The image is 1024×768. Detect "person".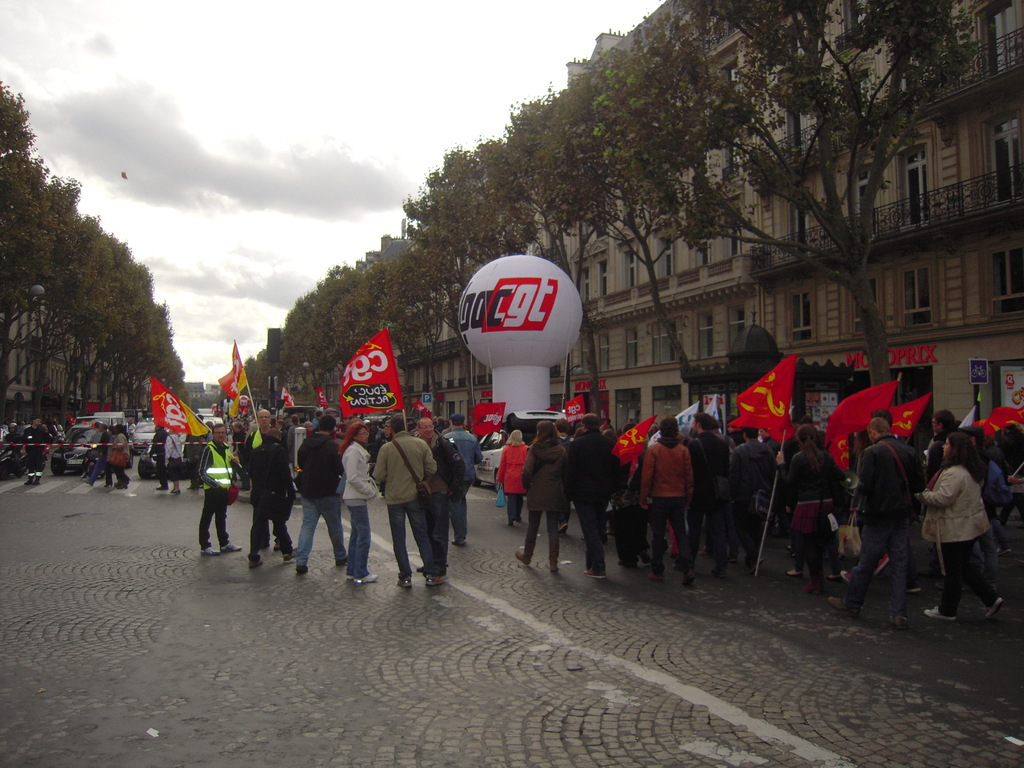
Detection: bbox(114, 420, 132, 489).
